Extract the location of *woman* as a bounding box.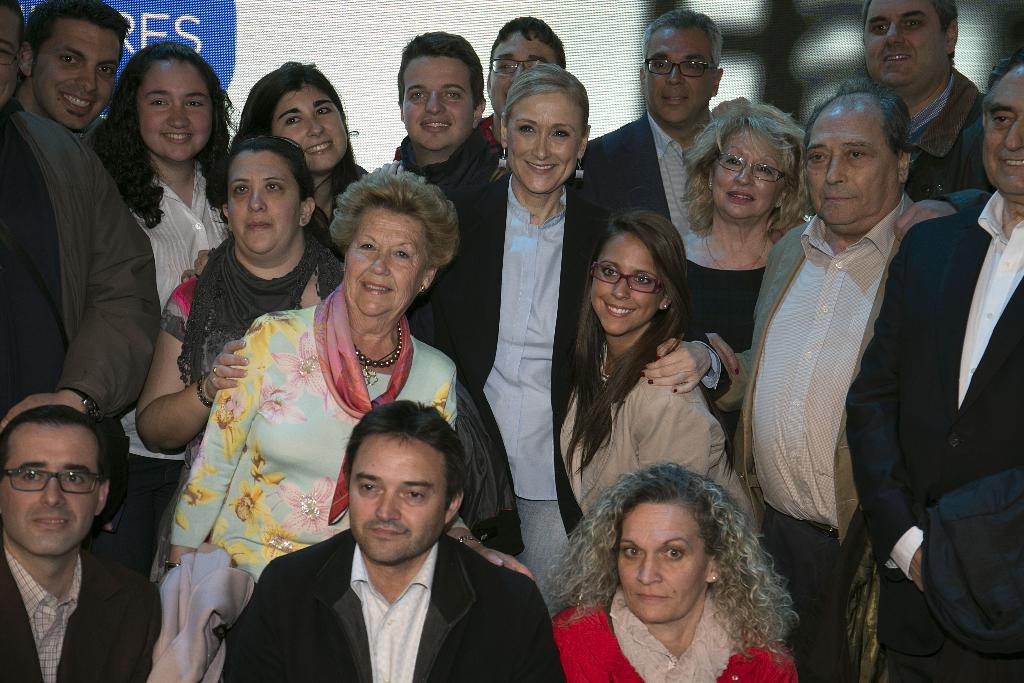
(553,205,762,547).
